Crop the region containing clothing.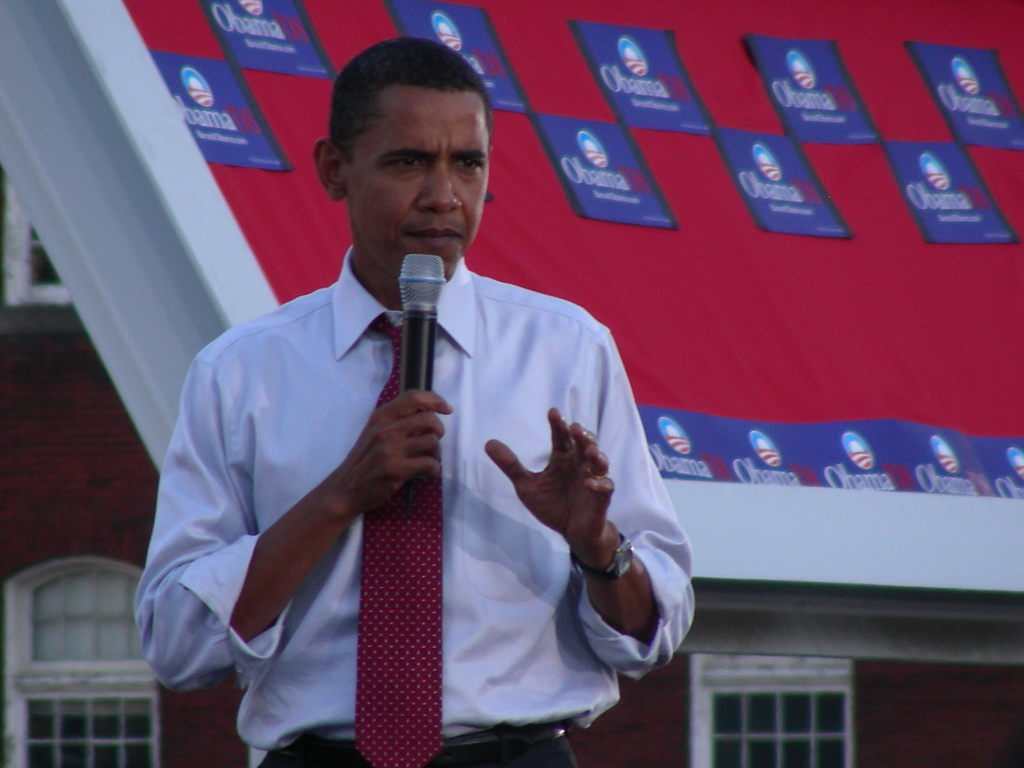
Crop region: 129, 243, 698, 767.
